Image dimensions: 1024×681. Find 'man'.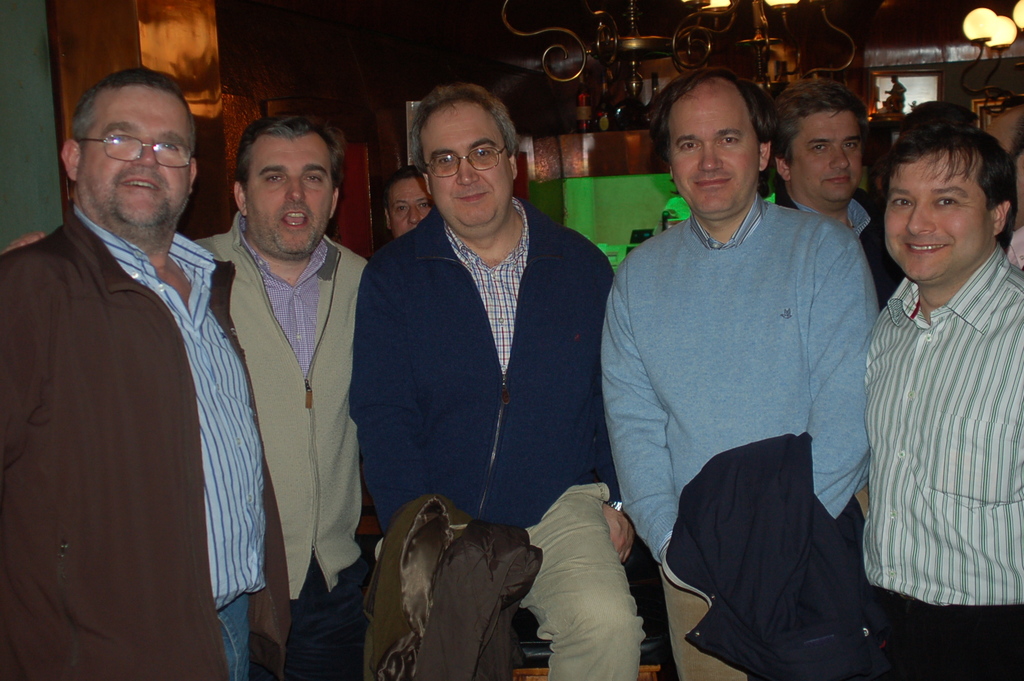
[383,165,437,239].
